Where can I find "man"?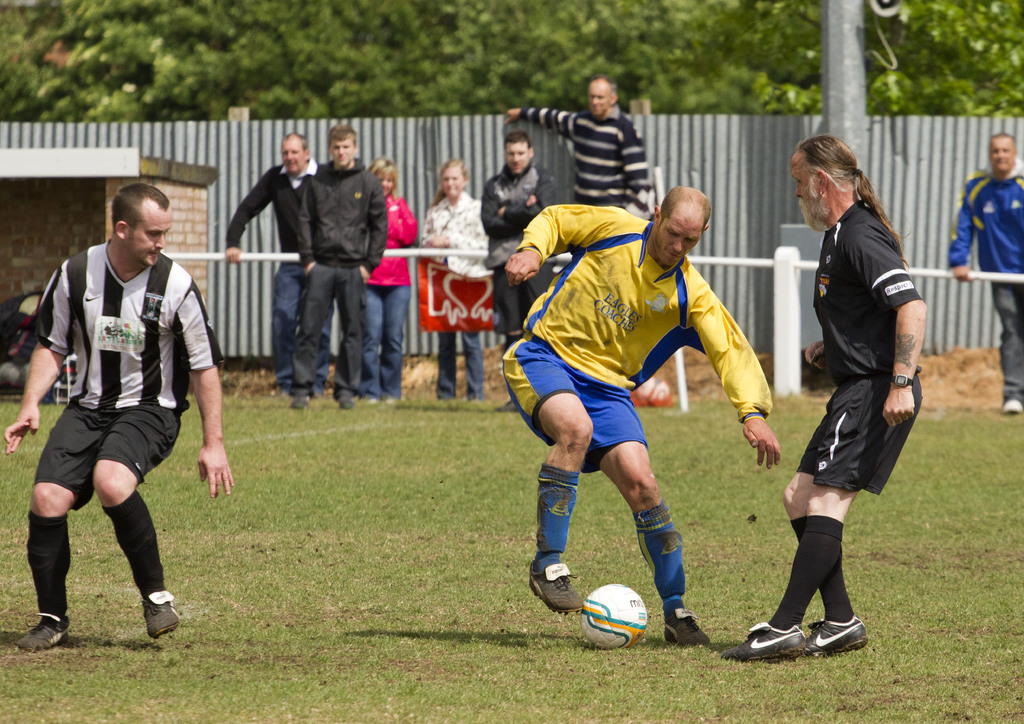
You can find it at pyautogui.locateOnScreen(465, 188, 824, 605).
